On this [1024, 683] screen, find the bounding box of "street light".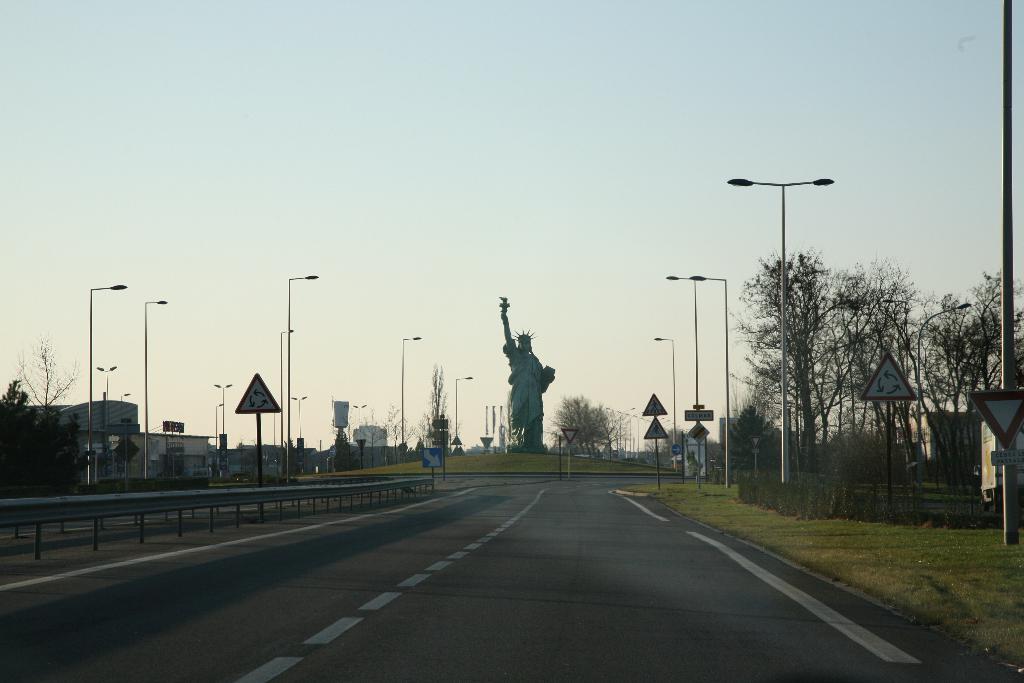
Bounding box: bbox=(655, 338, 675, 475).
